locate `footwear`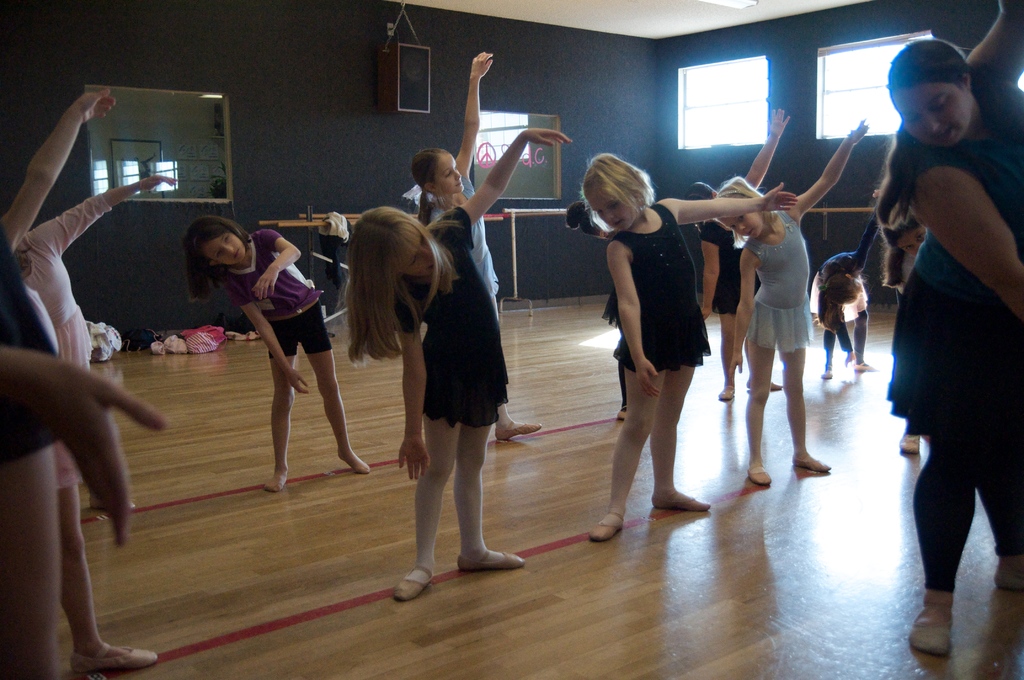
bbox=[743, 460, 776, 492]
